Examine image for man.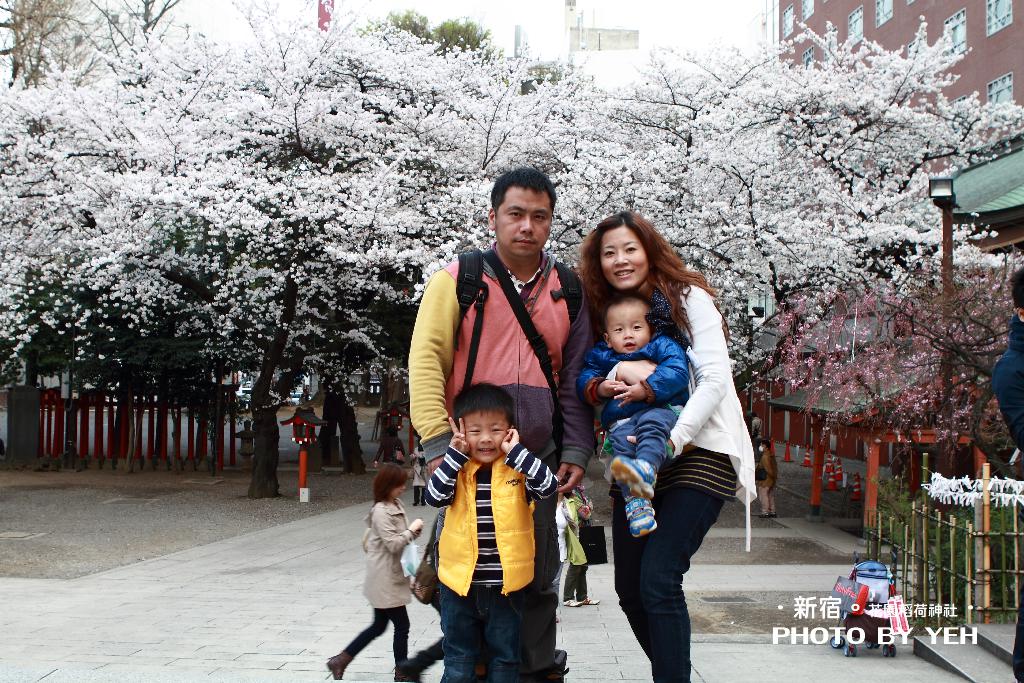
Examination result: box(990, 265, 1023, 680).
